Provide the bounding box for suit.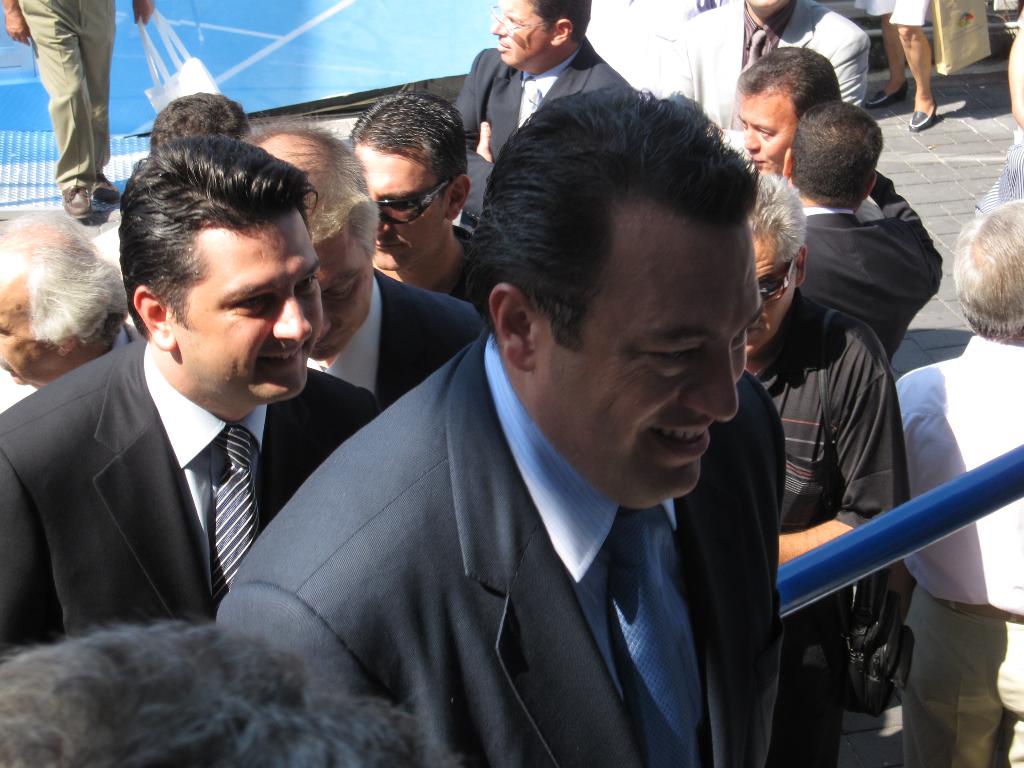
796, 164, 943, 362.
